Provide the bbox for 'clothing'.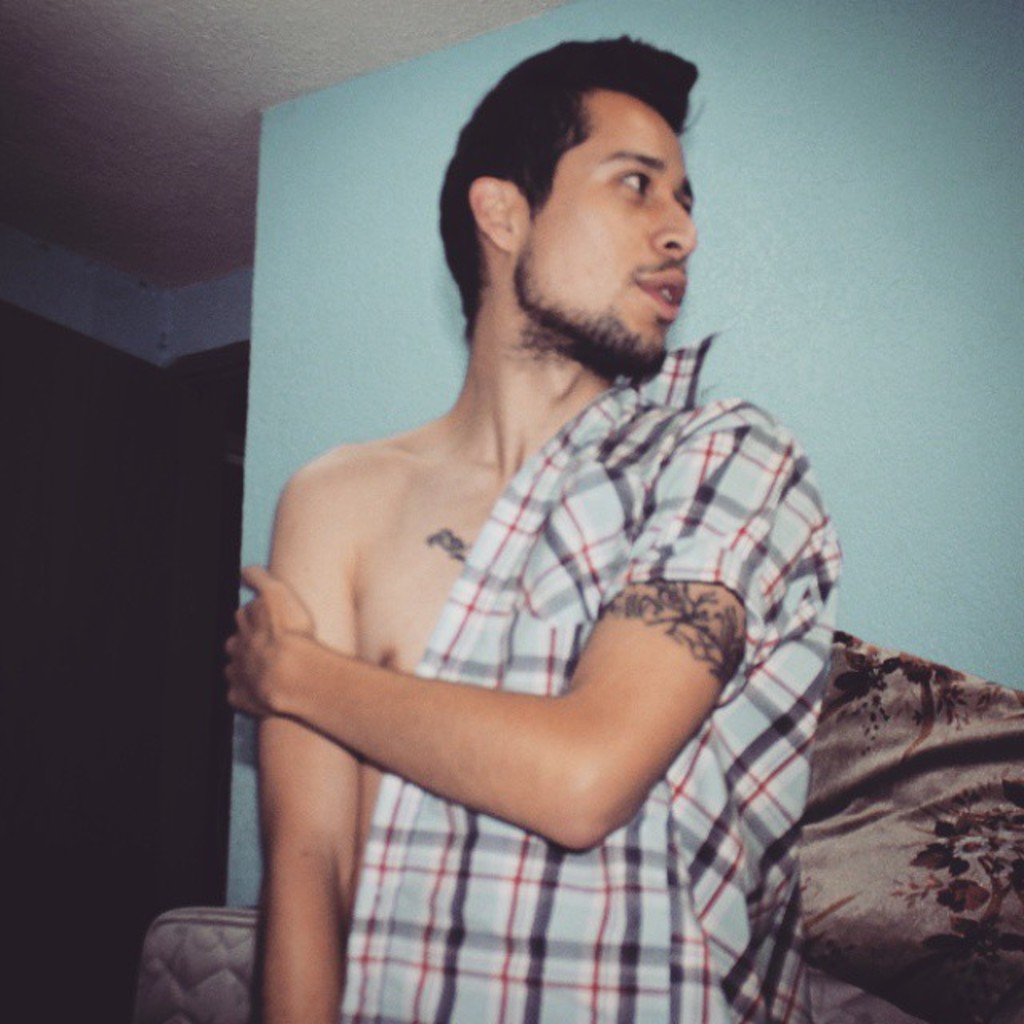
x1=243, y1=334, x2=698, y2=946.
